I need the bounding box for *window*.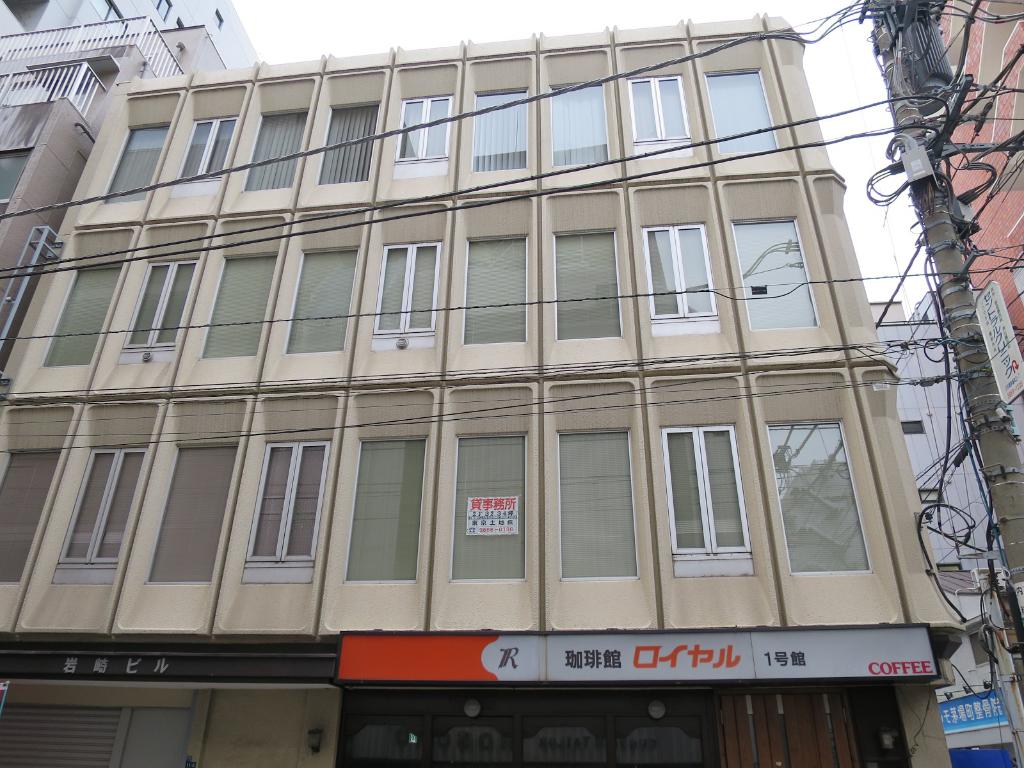
Here it is: left=464, top=236, right=525, bottom=339.
